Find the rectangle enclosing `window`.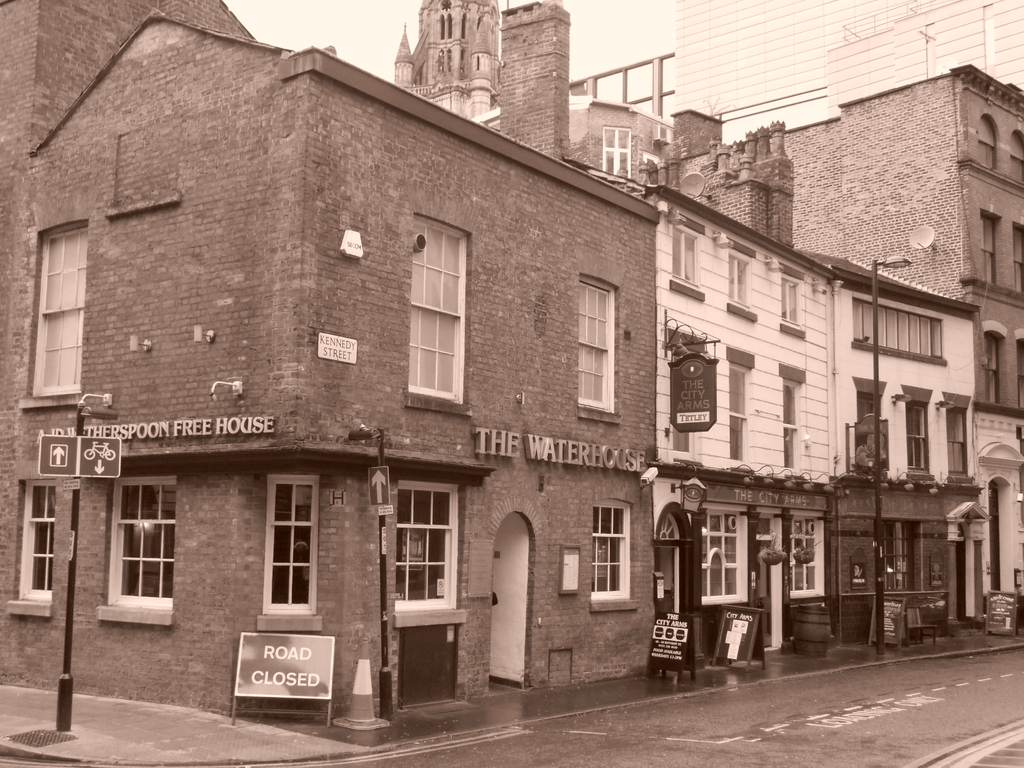
left=732, top=420, right=745, bottom=461.
